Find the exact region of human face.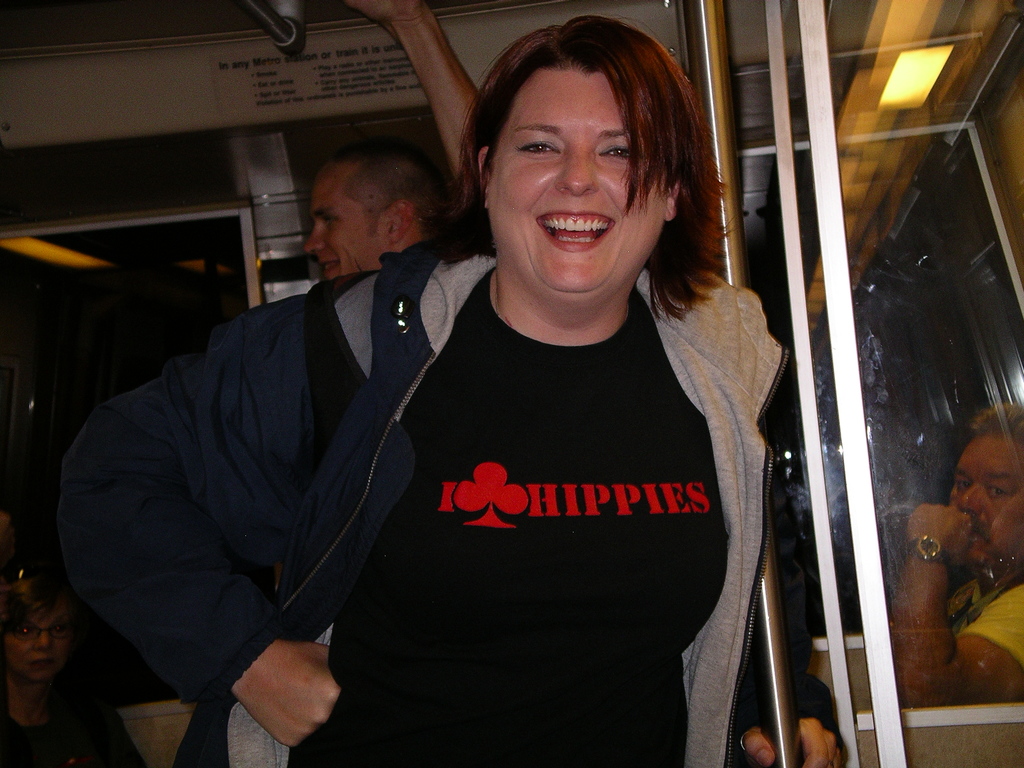
Exact region: left=488, top=71, right=664, bottom=294.
